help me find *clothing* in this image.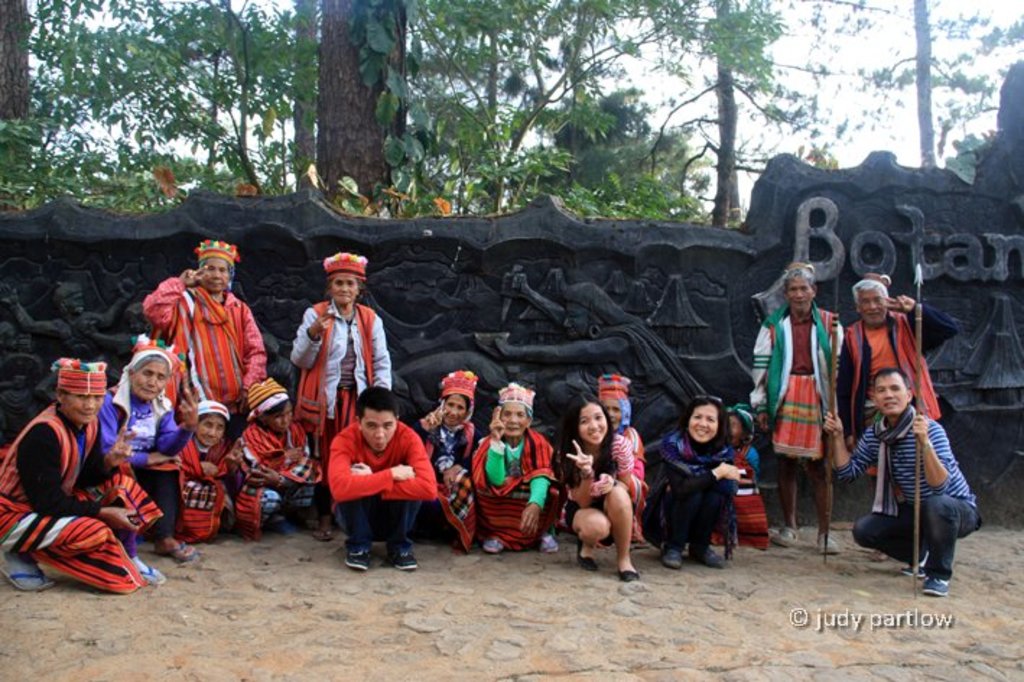
Found it: locate(833, 403, 985, 575).
